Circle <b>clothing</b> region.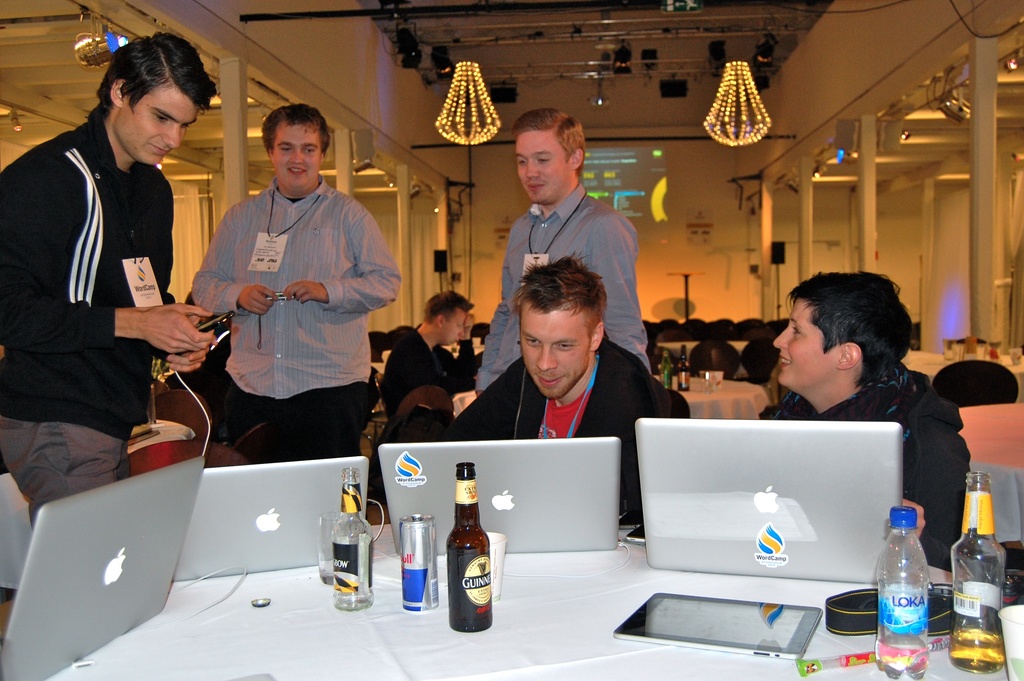
Region: (425, 325, 696, 539).
